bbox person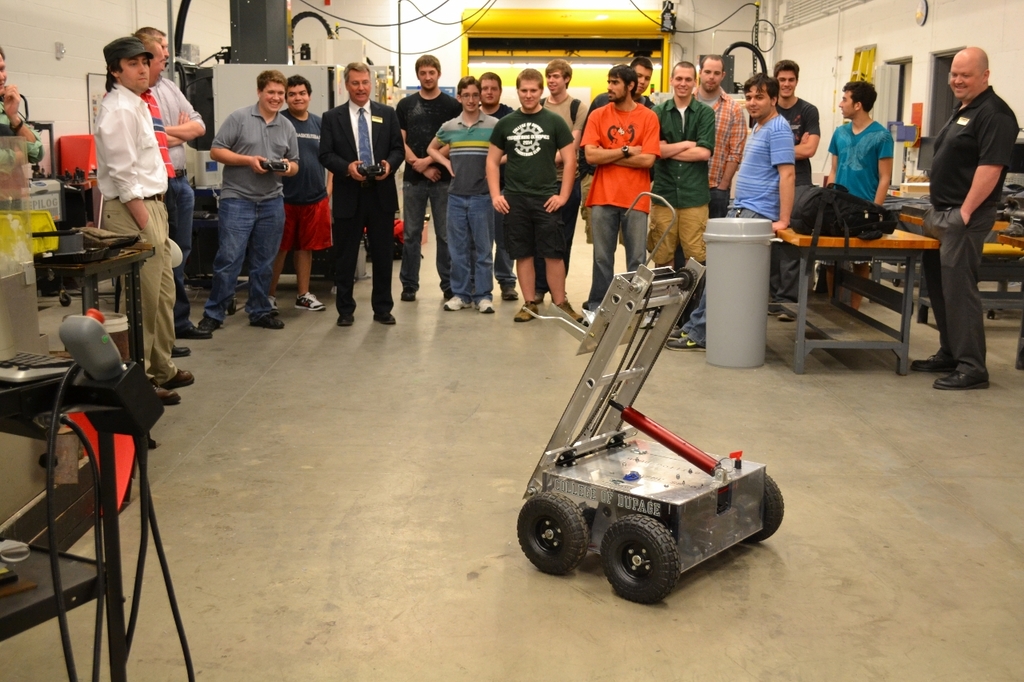
(95,38,196,405)
